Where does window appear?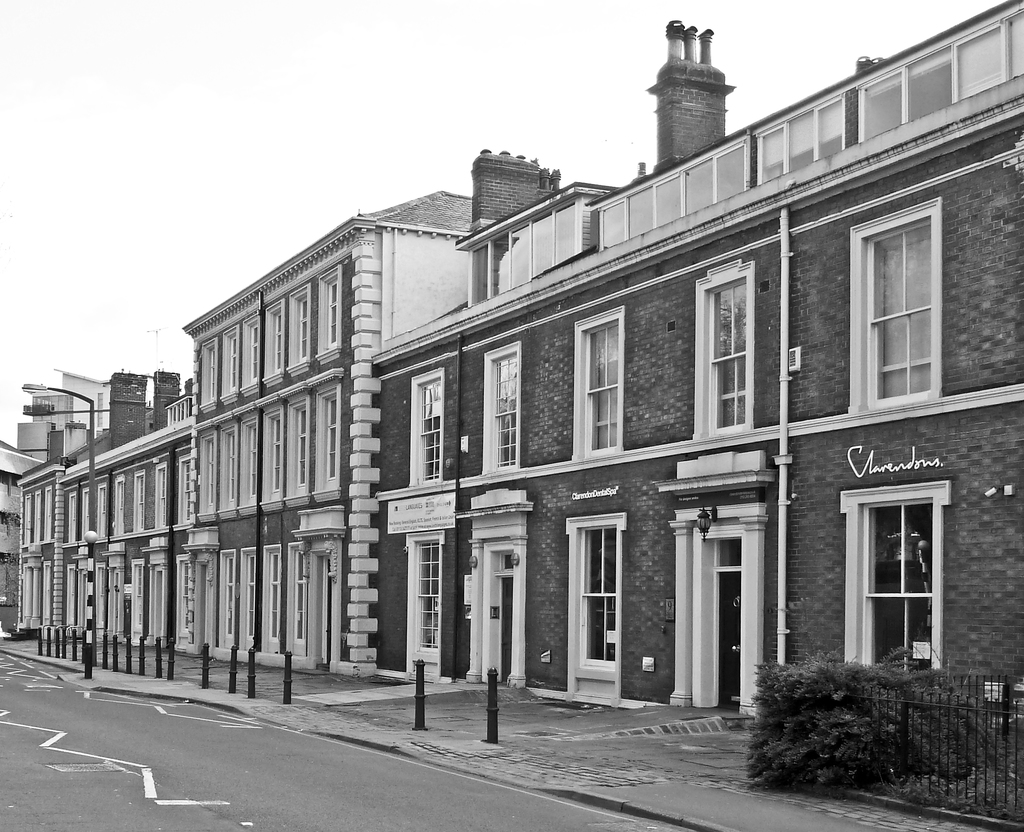
Appears at detection(243, 314, 263, 392).
